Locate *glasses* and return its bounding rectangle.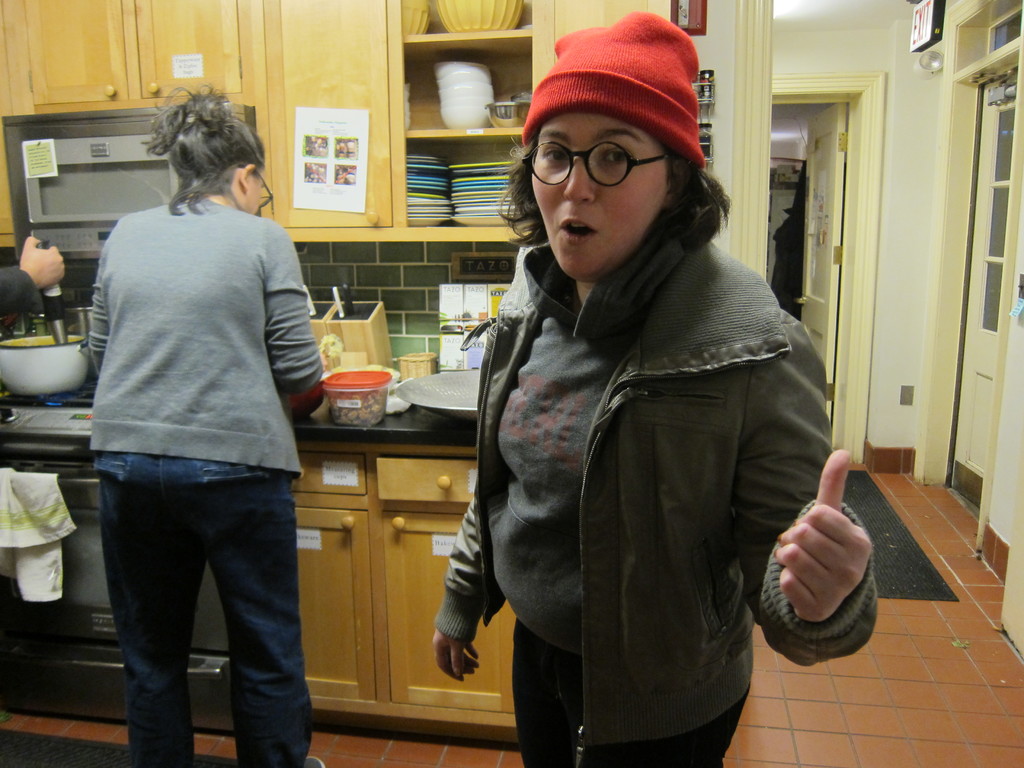
252:166:276:209.
